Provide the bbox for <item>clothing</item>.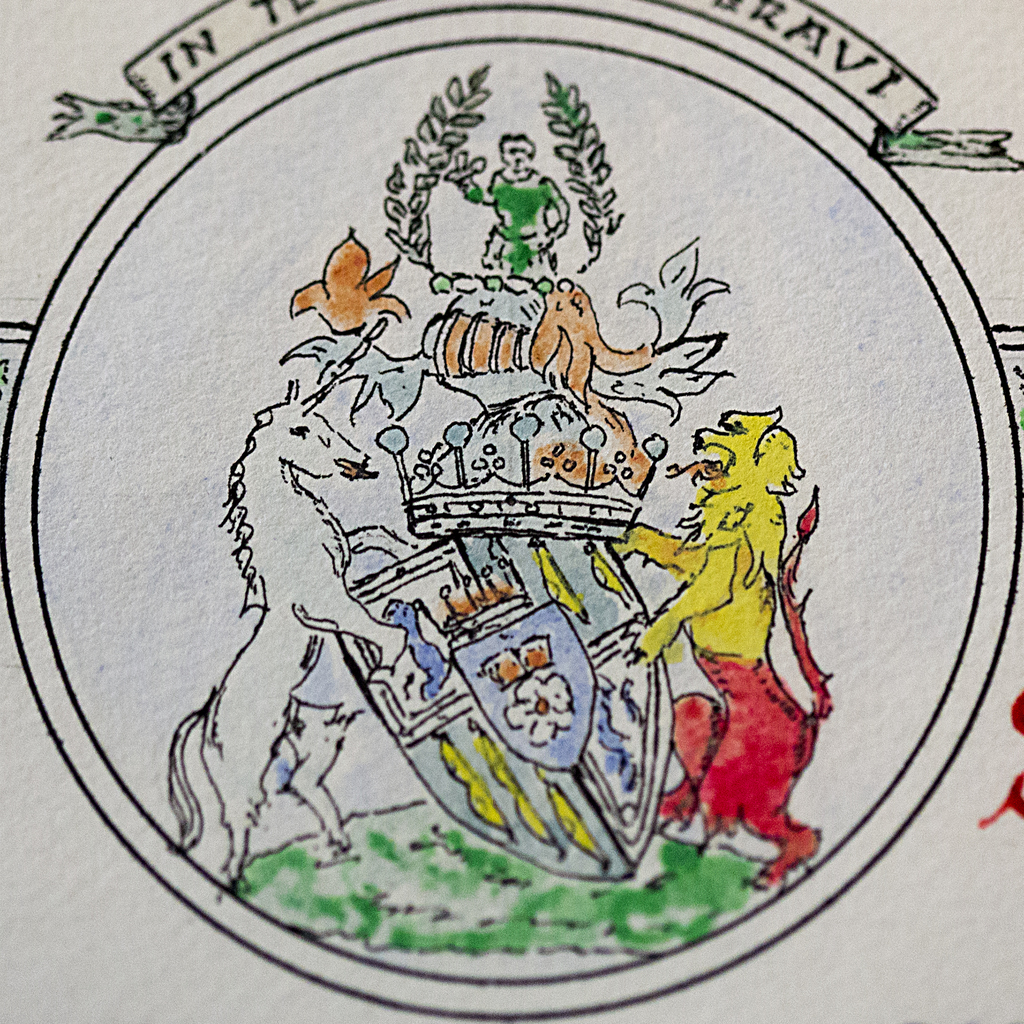
pyautogui.locateOnScreen(488, 177, 568, 270).
